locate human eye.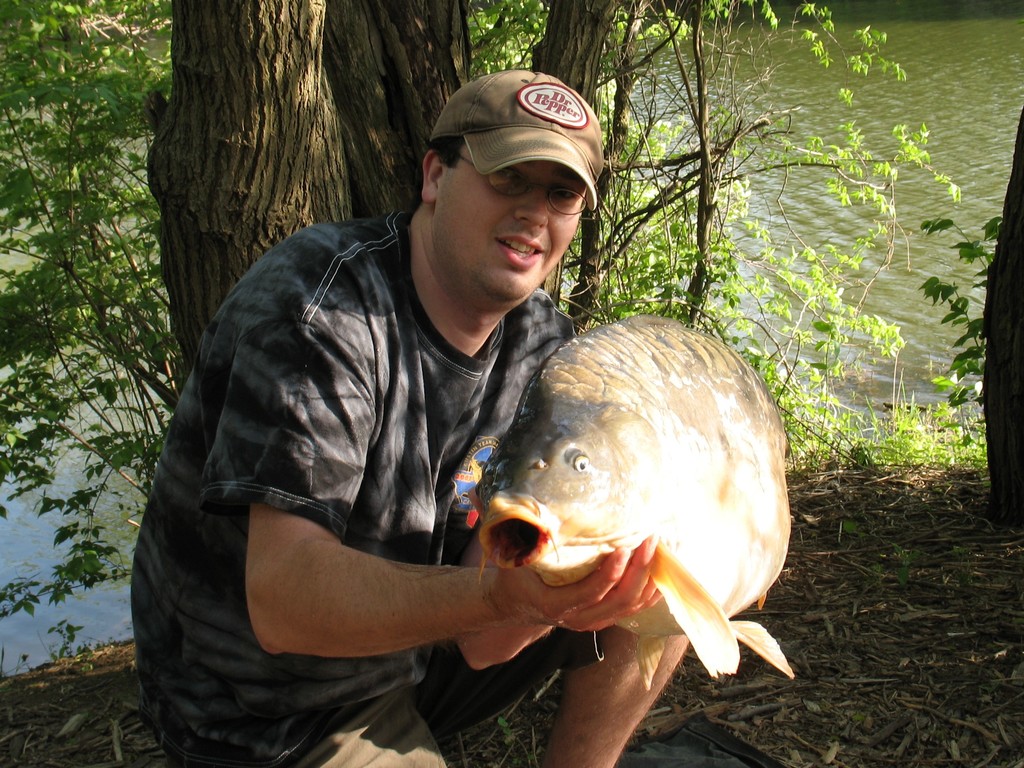
Bounding box: bbox(551, 181, 579, 204).
